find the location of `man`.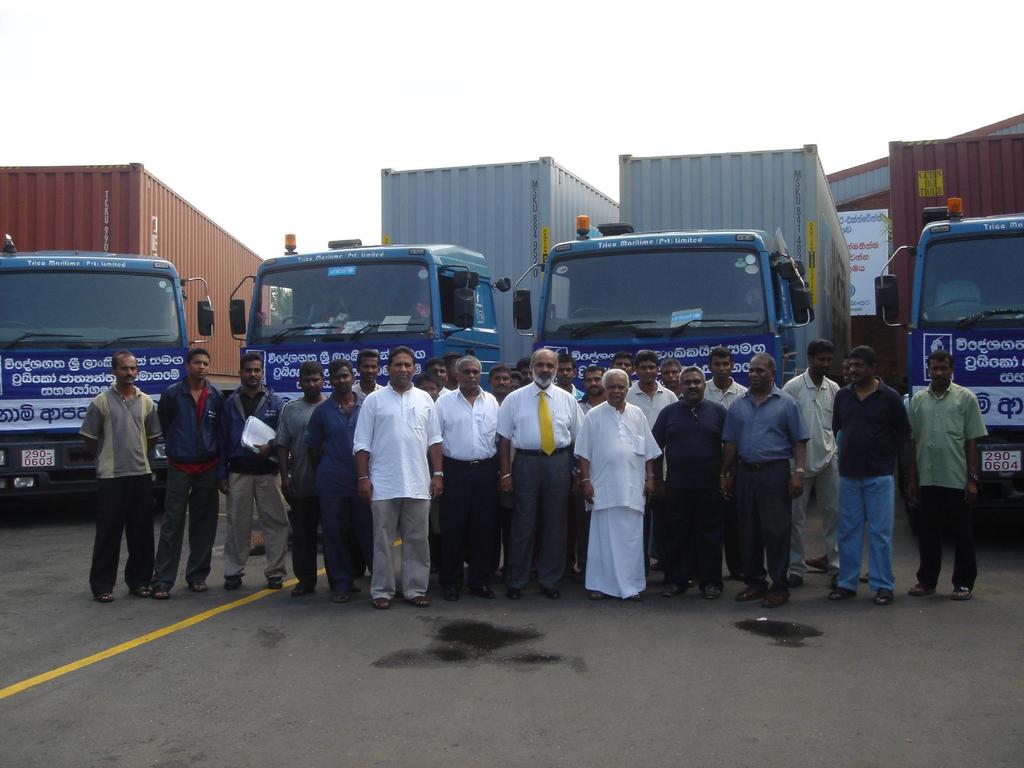
Location: x1=622 y1=348 x2=685 y2=431.
